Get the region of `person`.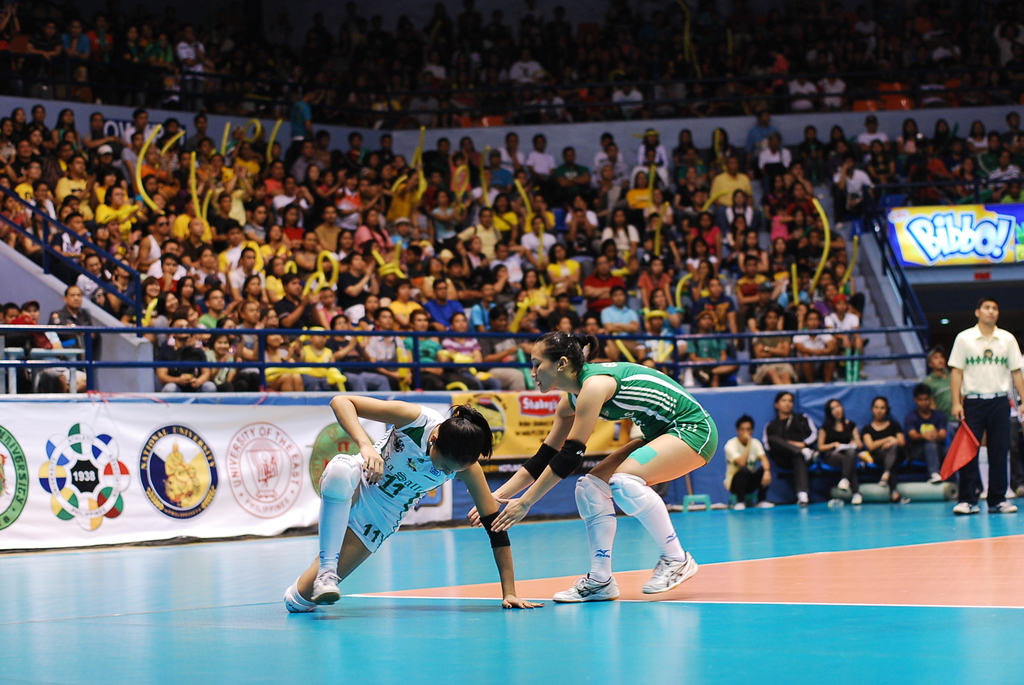
[left=121, top=276, right=167, bottom=329].
